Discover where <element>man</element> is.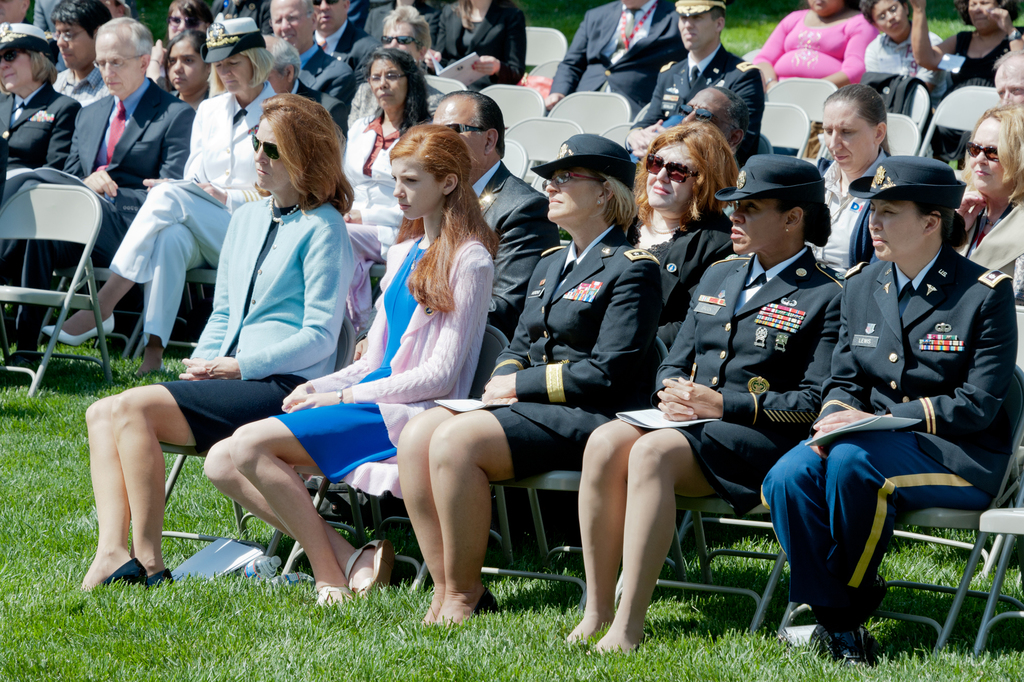
Discovered at region(996, 47, 1023, 106).
